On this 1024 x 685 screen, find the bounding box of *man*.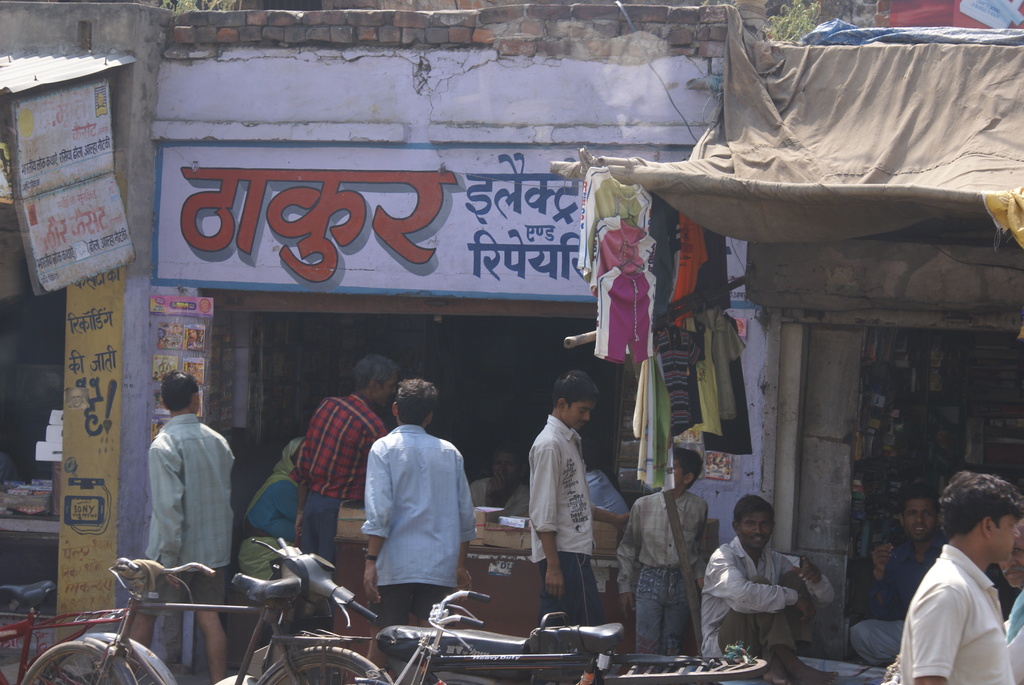
Bounding box: box(621, 449, 703, 649).
